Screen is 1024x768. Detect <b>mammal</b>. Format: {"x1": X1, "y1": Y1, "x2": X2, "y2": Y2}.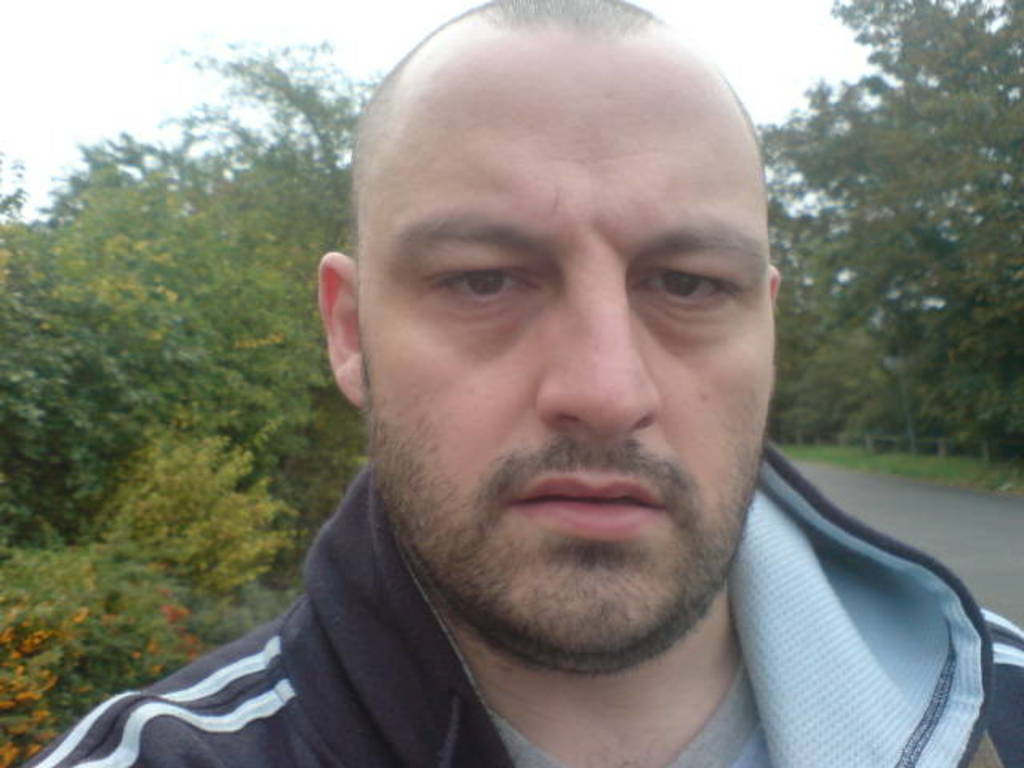
{"x1": 21, "y1": 0, "x2": 1022, "y2": 766}.
